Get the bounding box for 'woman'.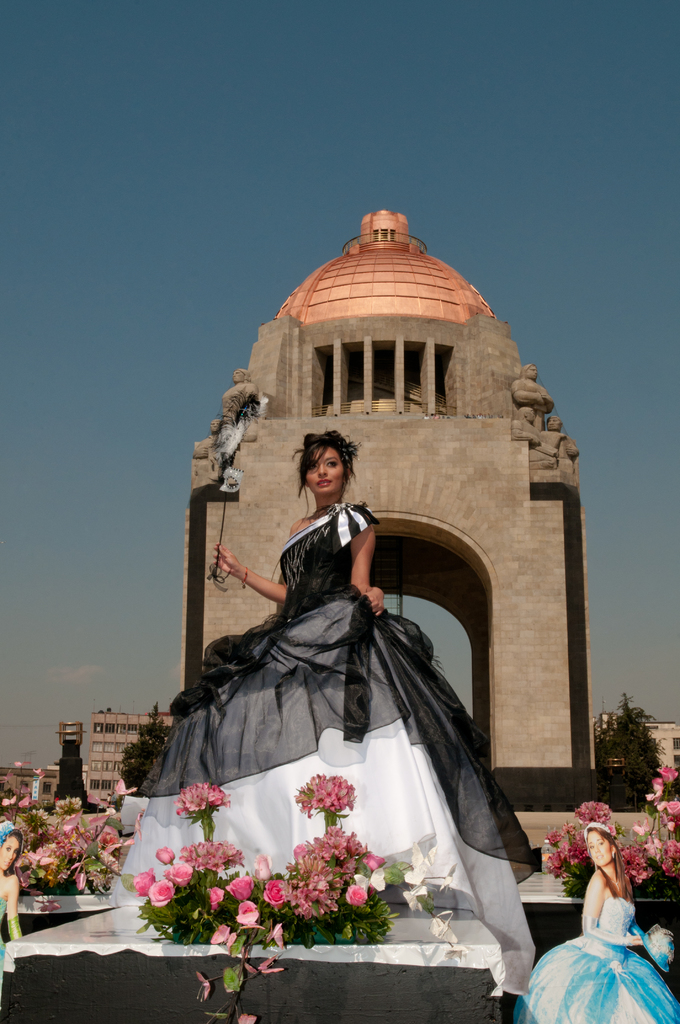
pyautogui.locateOnScreen(0, 824, 31, 949).
